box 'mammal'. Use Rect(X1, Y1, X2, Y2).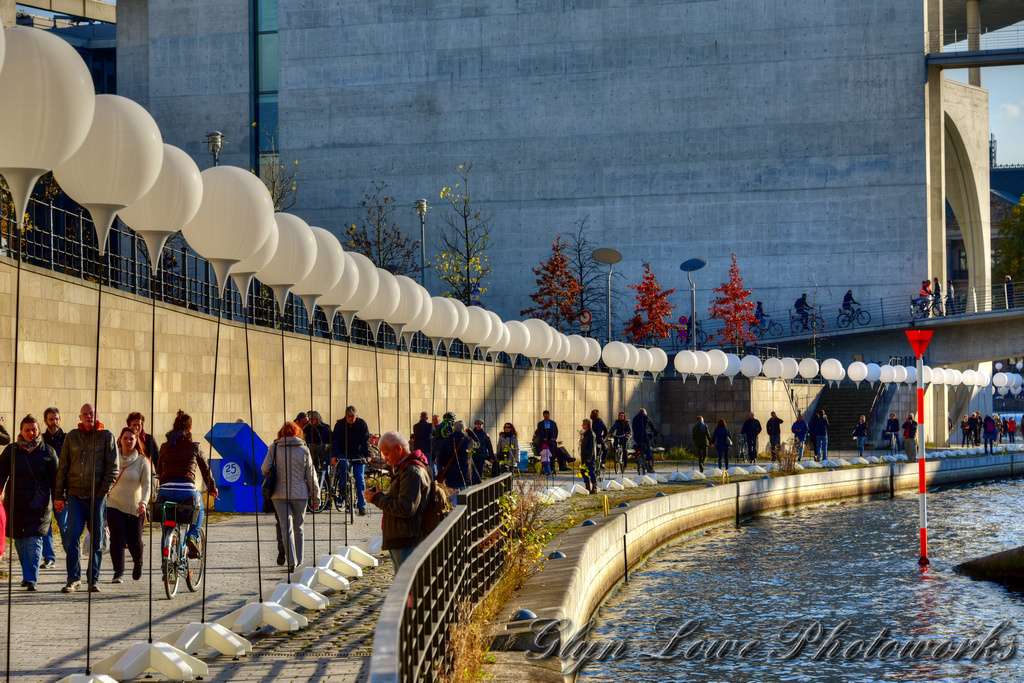
Rect(537, 412, 558, 470).
